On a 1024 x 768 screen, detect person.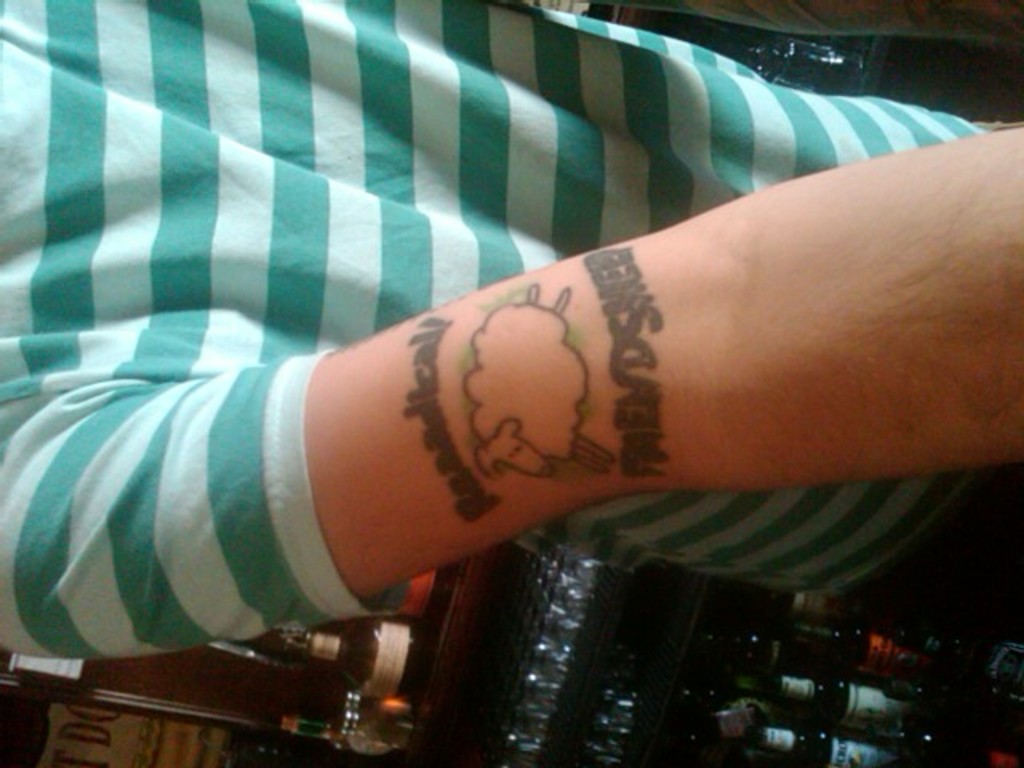
x1=0 y1=0 x2=1022 y2=658.
